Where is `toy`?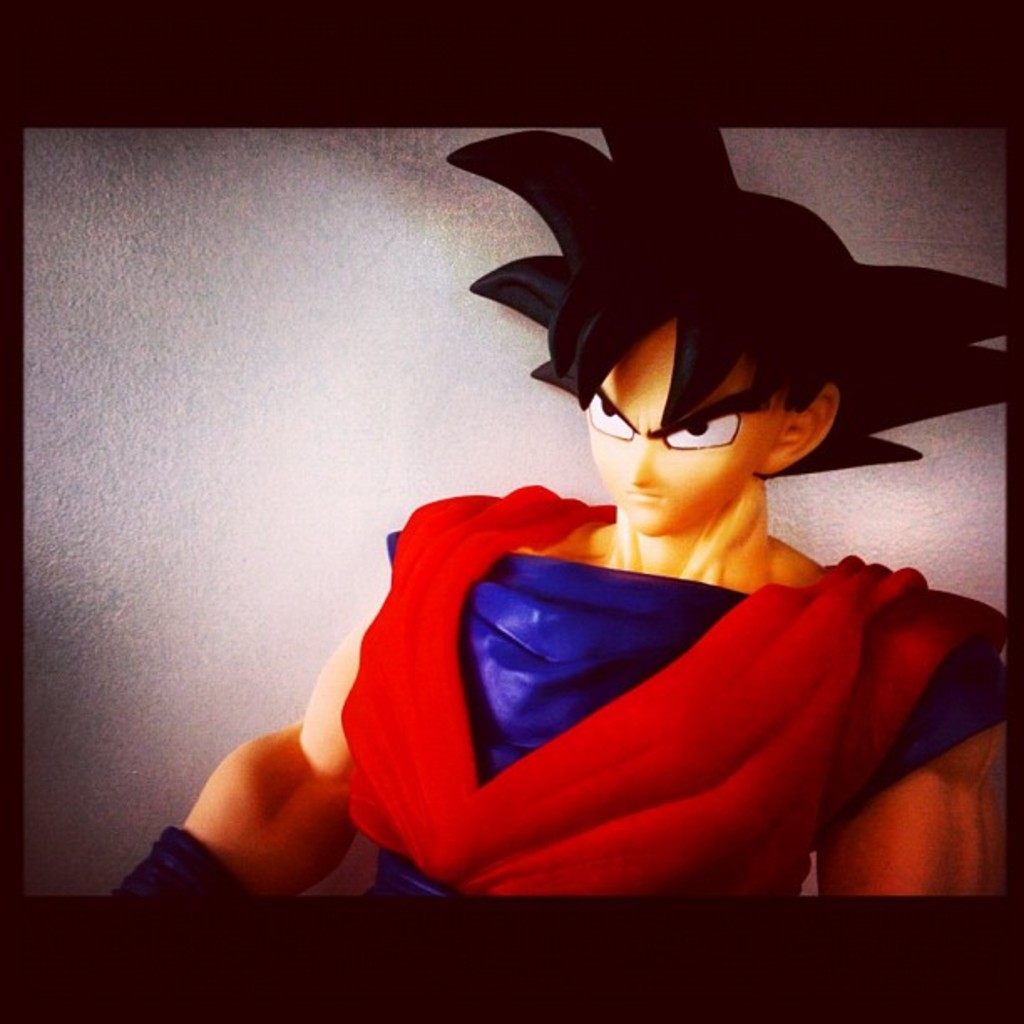
(110, 119, 1014, 909).
